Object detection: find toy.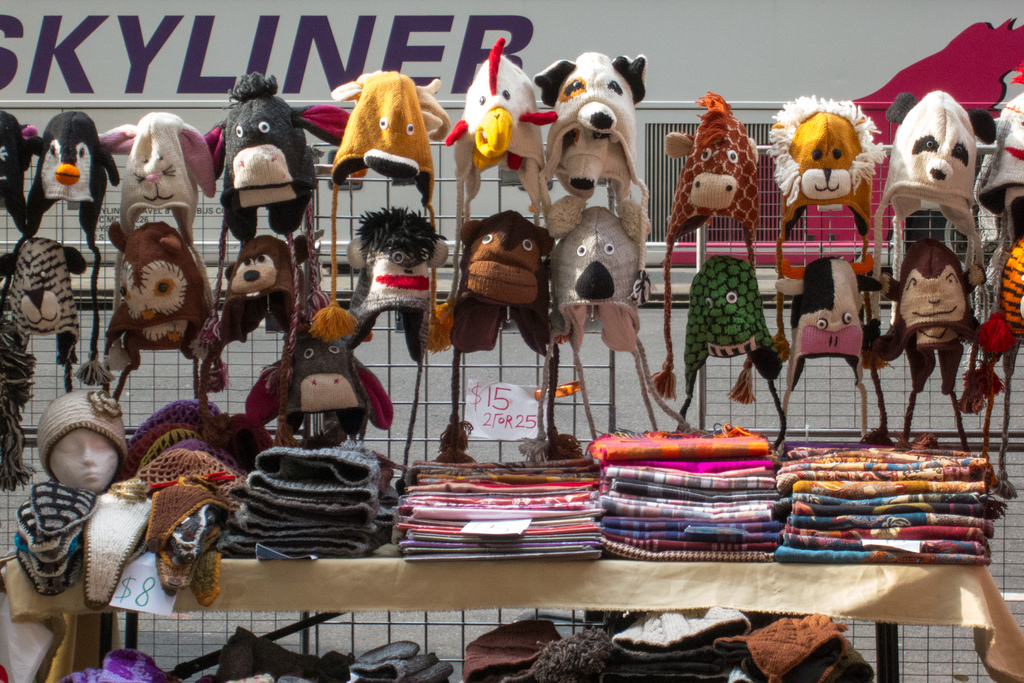
(left=1, top=111, right=117, bottom=389).
